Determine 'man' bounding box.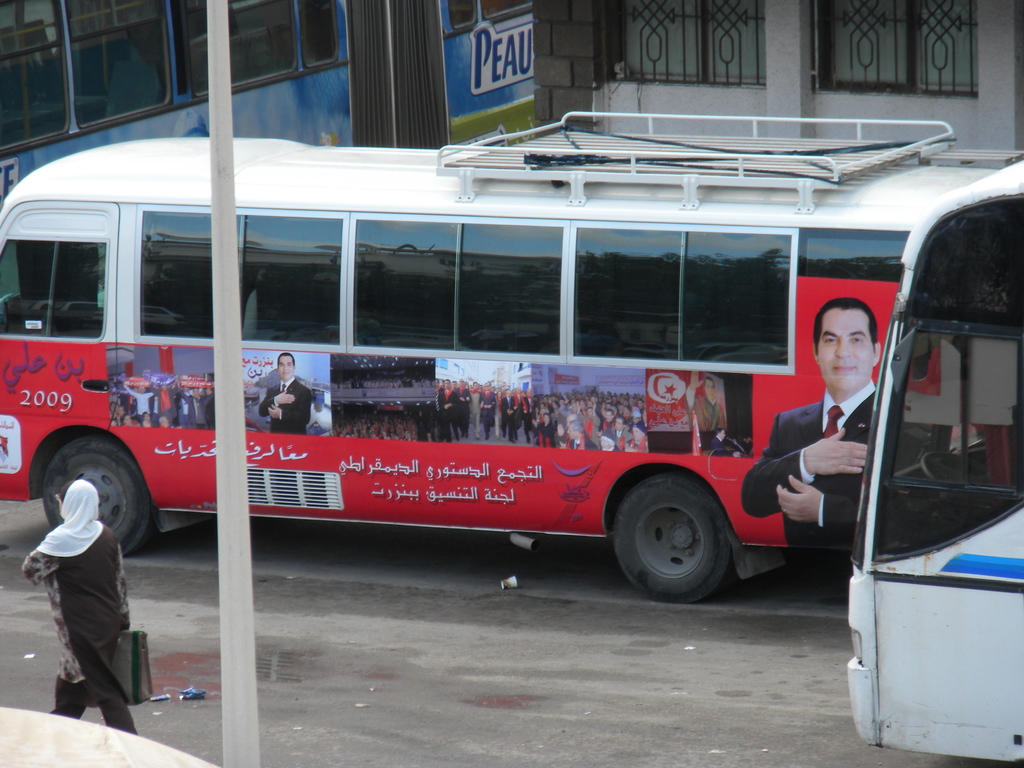
Determined: {"left": 257, "top": 348, "right": 314, "bottom": 450}.
